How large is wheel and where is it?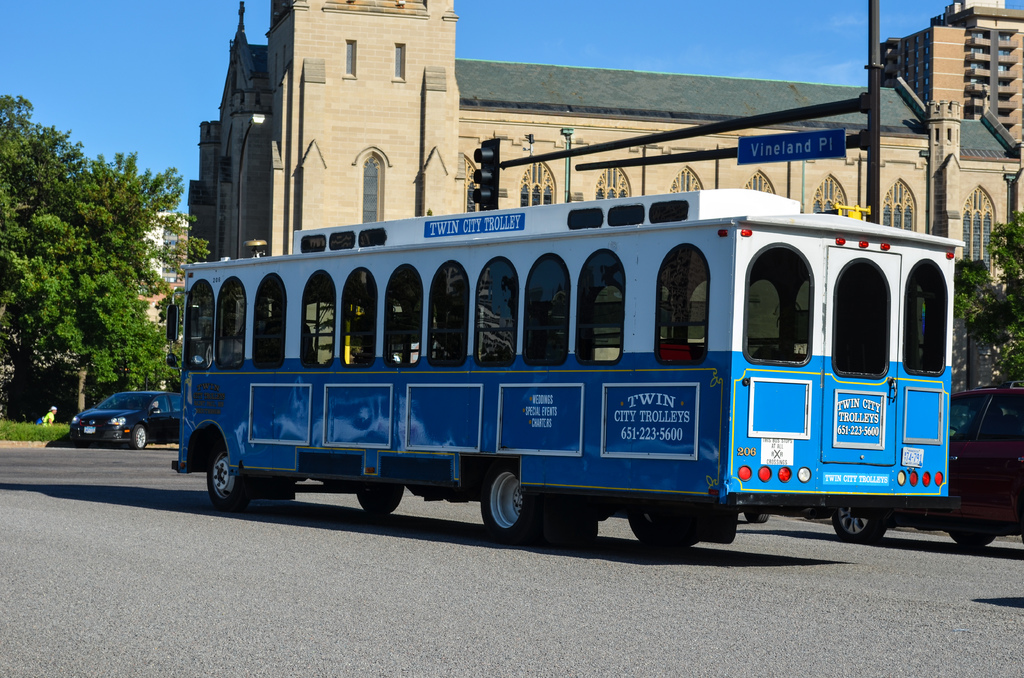
Bounding box: (138,427,148,452).
